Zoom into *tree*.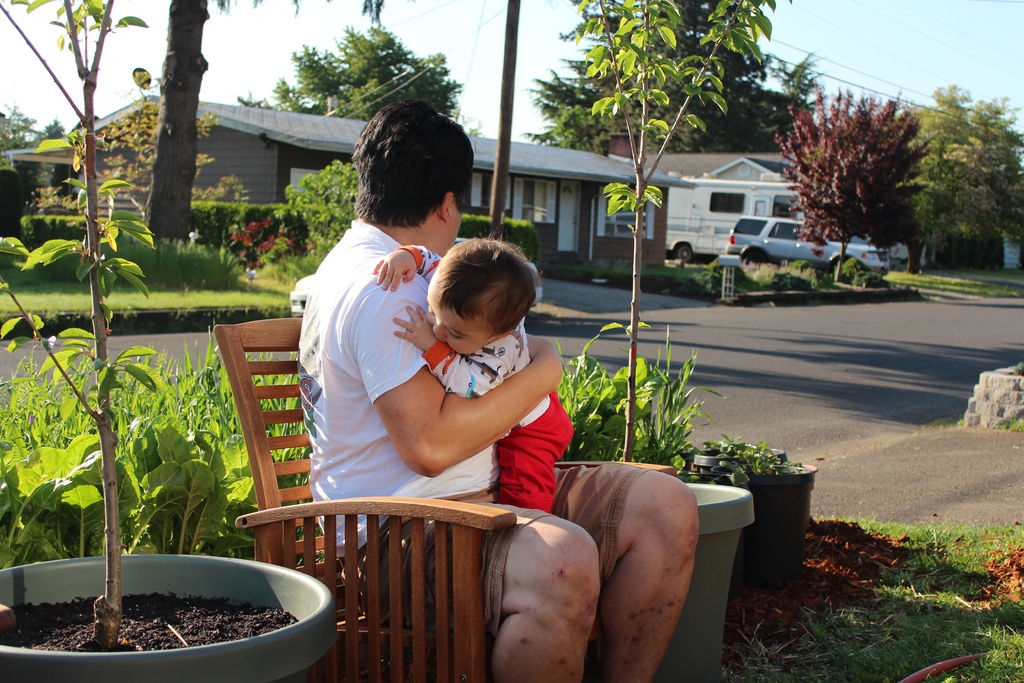
Zoom target: [x1=40, y1=122, x2=65, y2=142].
